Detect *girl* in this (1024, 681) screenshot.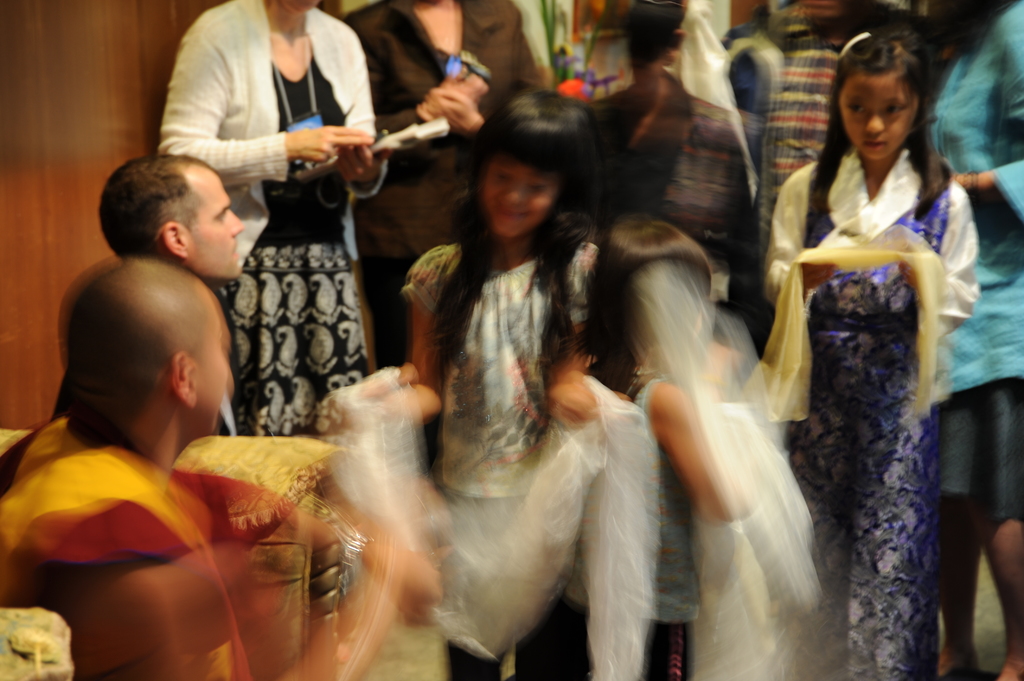
Detection: [761,21,982,680].
